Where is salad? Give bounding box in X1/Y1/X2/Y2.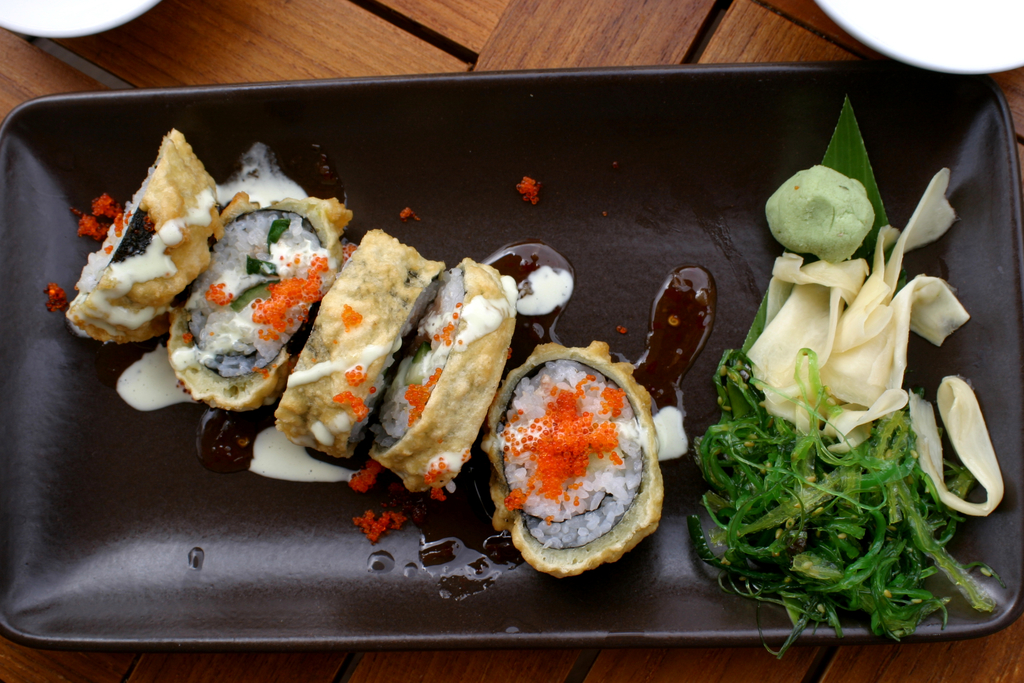
687/89/1010/666.
